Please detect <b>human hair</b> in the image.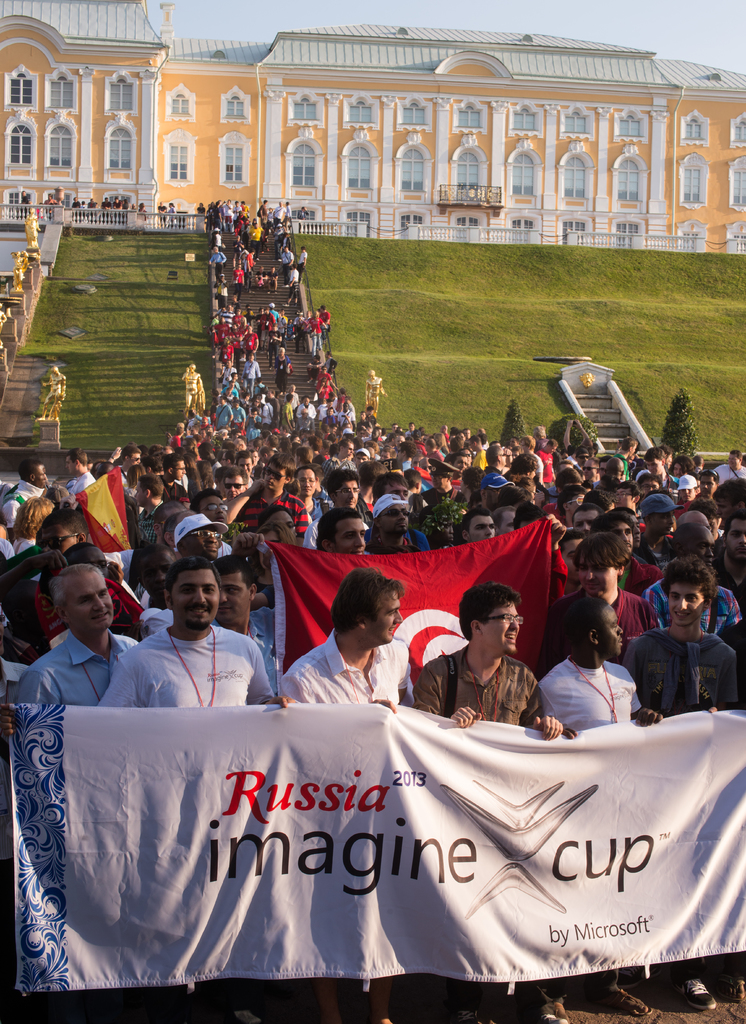
Rect(319, 505, 371, 559).
